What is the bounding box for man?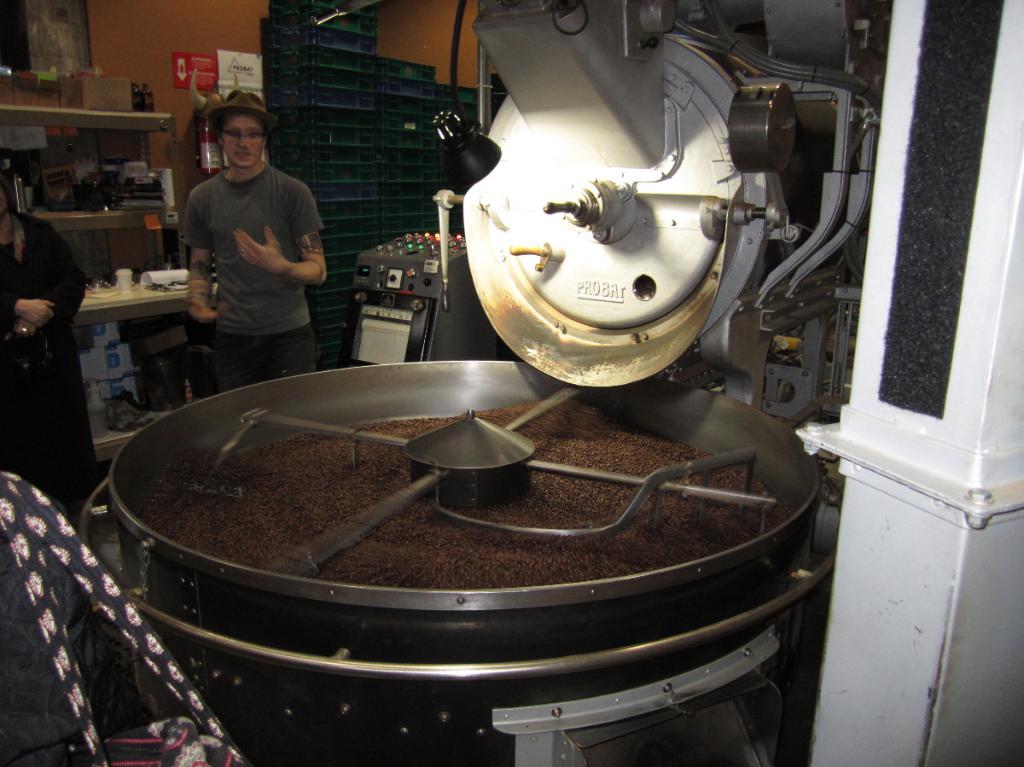
170, 90, 338, 394.
